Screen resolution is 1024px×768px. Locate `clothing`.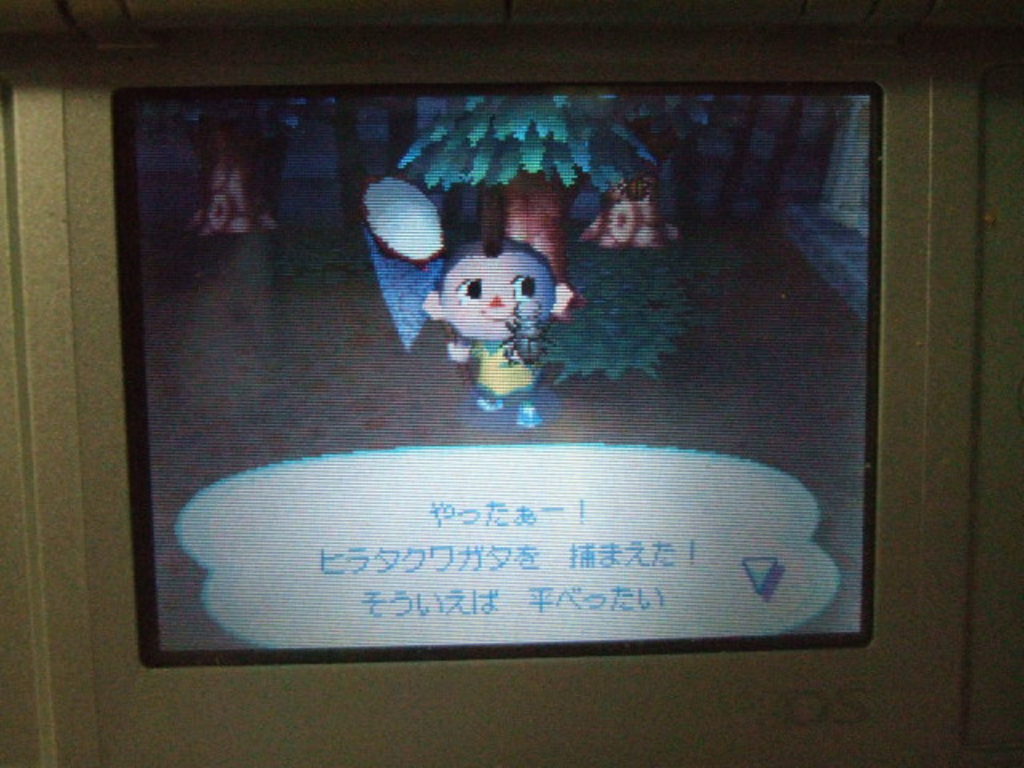
[left=469, top=336, right=547, bottom=402].
